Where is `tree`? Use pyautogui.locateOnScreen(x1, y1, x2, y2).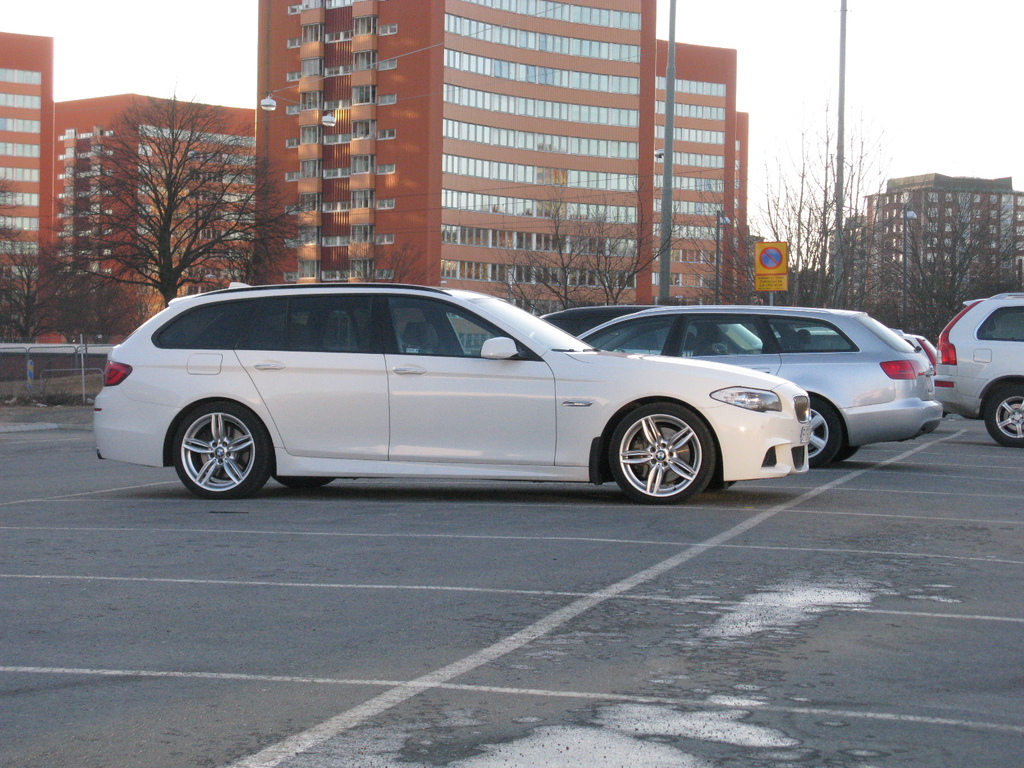
pyautogui.locateOnScreen(347, 237, 433, 285).
